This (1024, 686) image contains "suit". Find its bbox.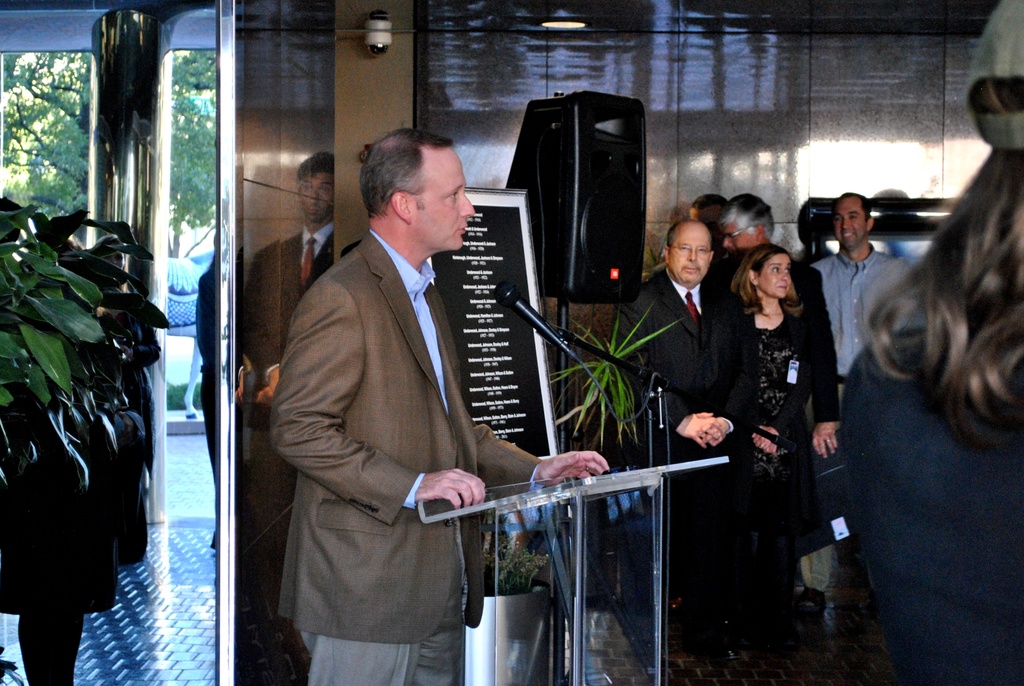
259:132:525:674.
